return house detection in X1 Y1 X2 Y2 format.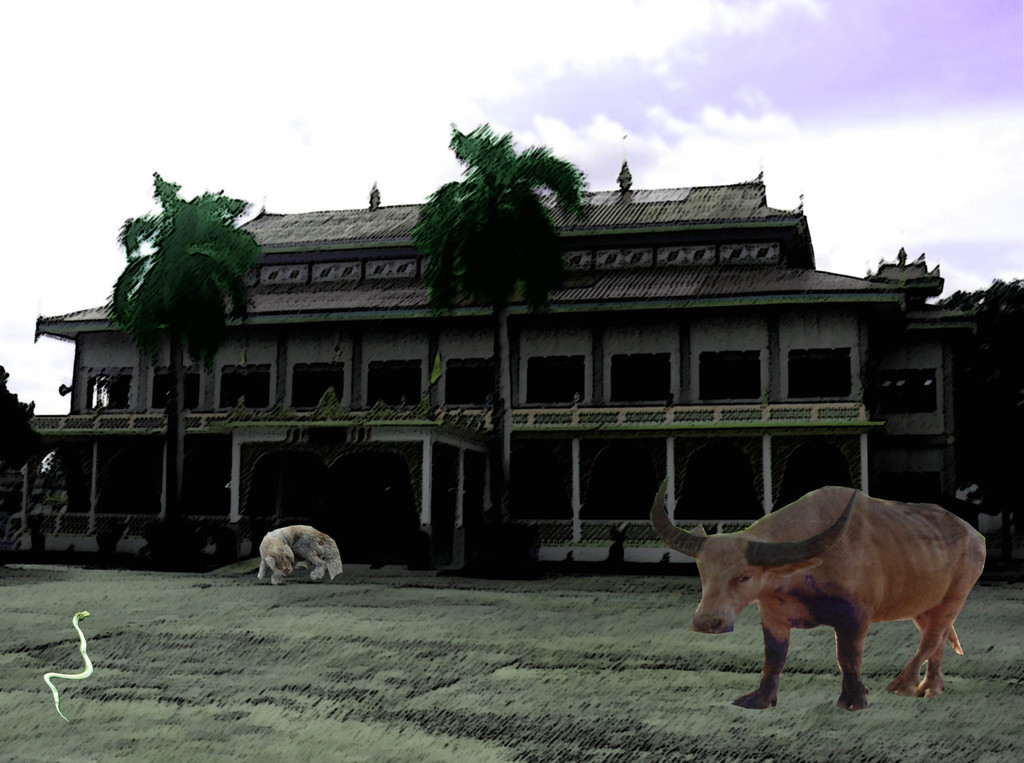
851 239 1021 591.
